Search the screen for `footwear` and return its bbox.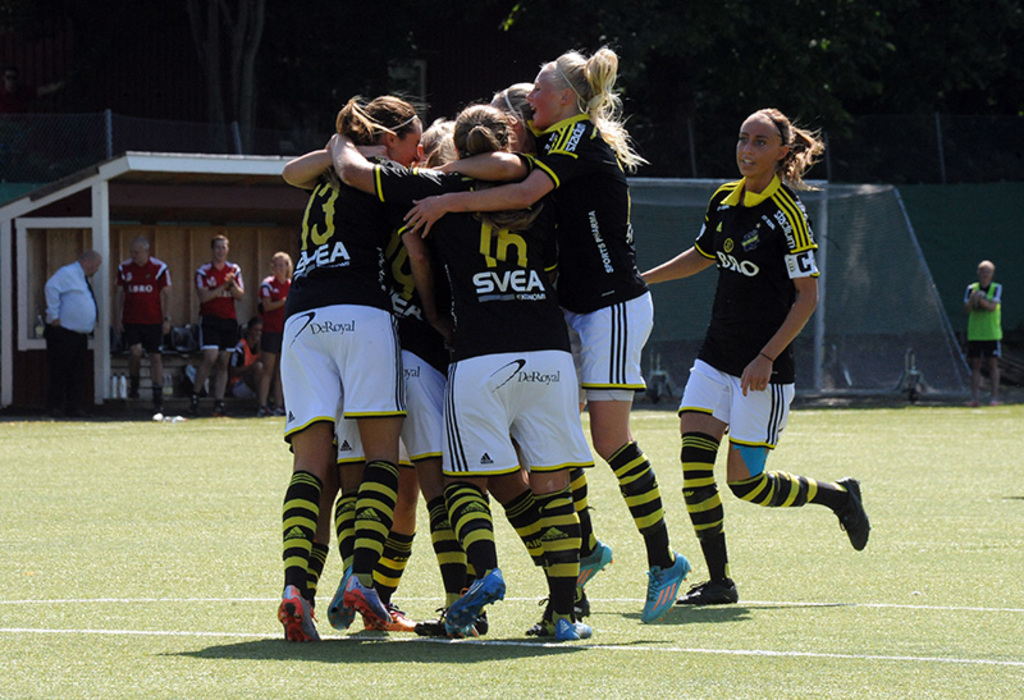
Found: left=572, top=537, right=614, bottom=584.
